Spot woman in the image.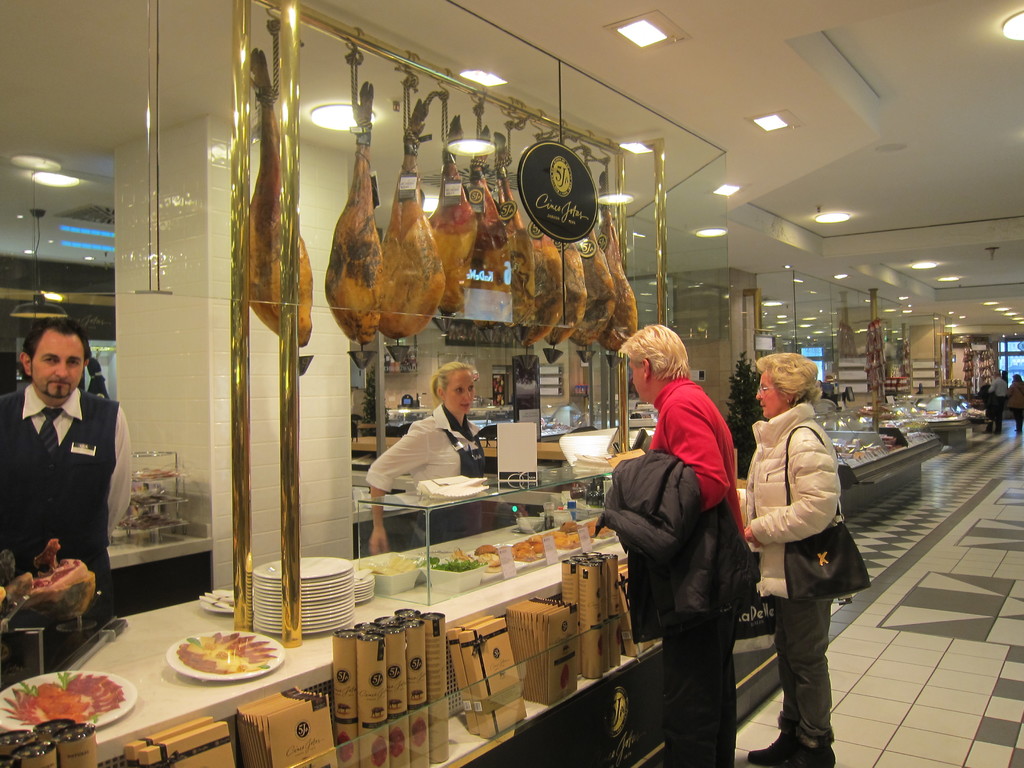
woman found at l=364, t=360, r=493, b=558.
